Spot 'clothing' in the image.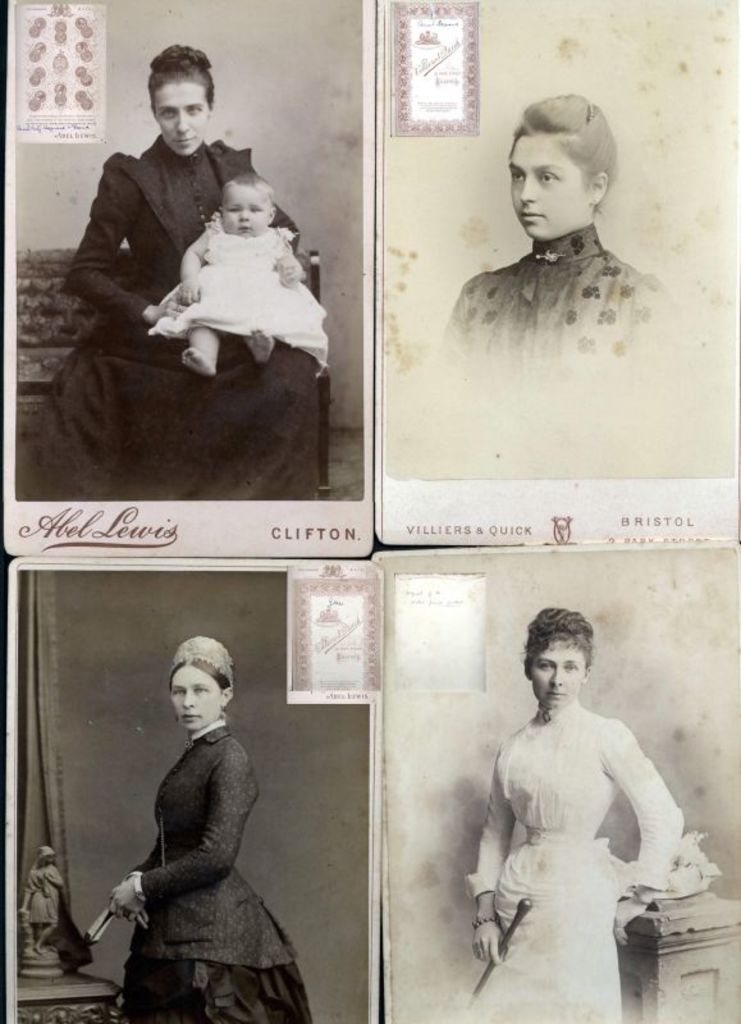
'clothing' found at 445, 233, 668, 390.
